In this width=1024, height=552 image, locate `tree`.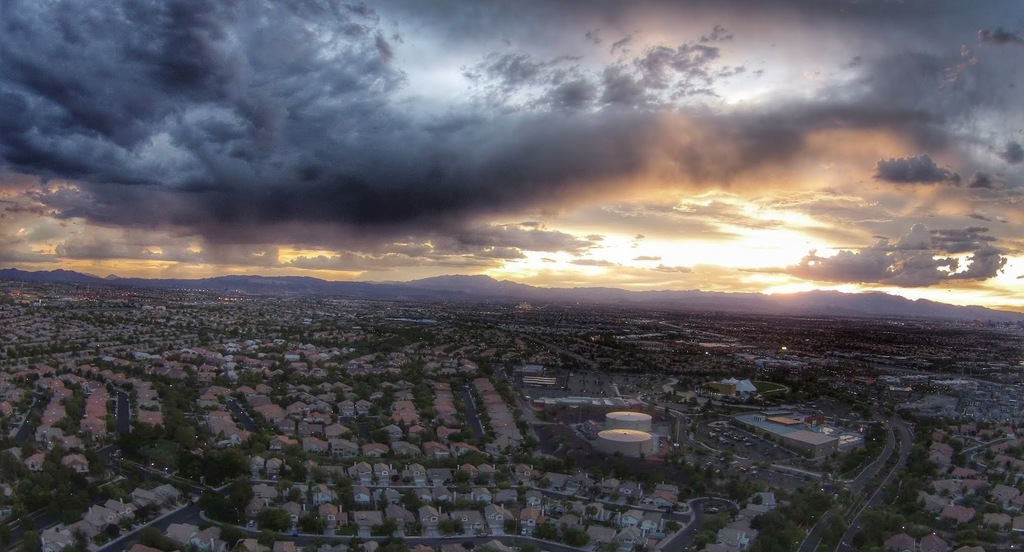
Bounding box: (x1=357, y1=414, x2=365, y2=421).
